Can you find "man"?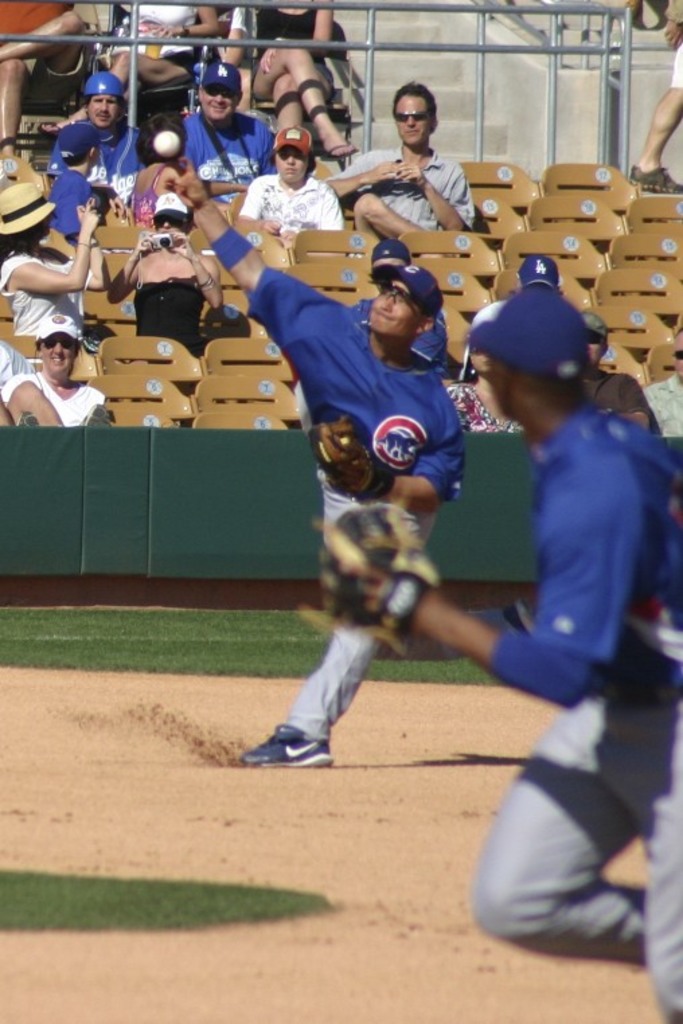
Yes, bounding box: {"left": 647, "top": 329, "right": 682, "bottom": 437}.
